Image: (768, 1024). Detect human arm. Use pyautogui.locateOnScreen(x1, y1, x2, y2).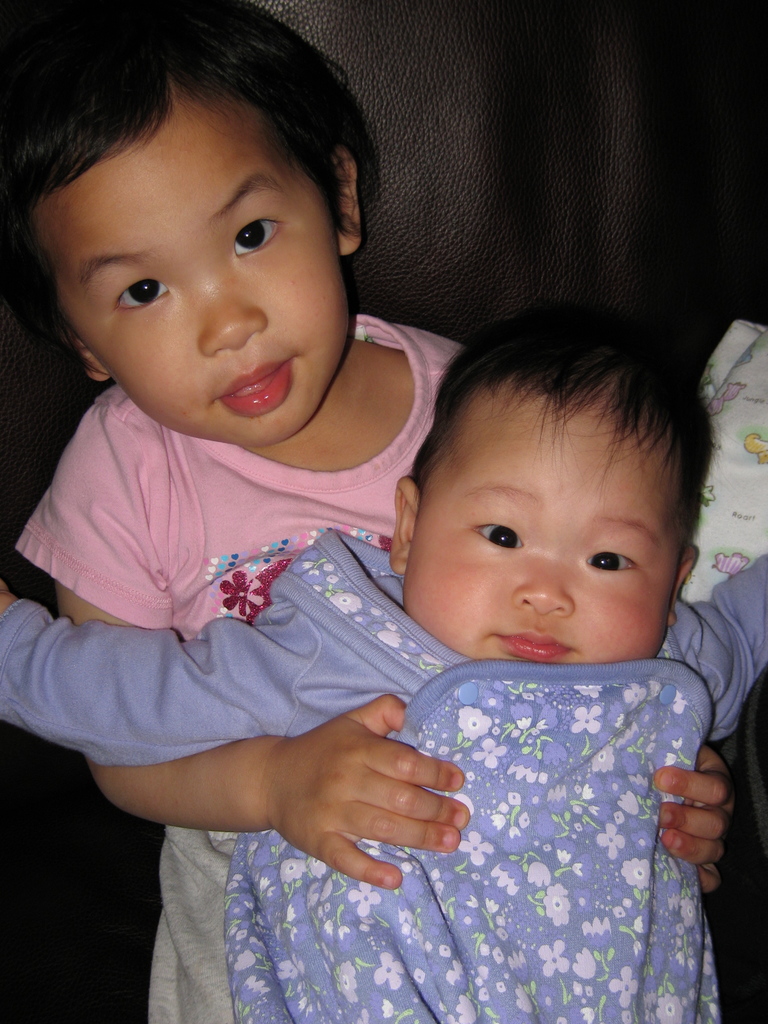
pyautogui.locateOnScreen(652, 535, 767, 736).
